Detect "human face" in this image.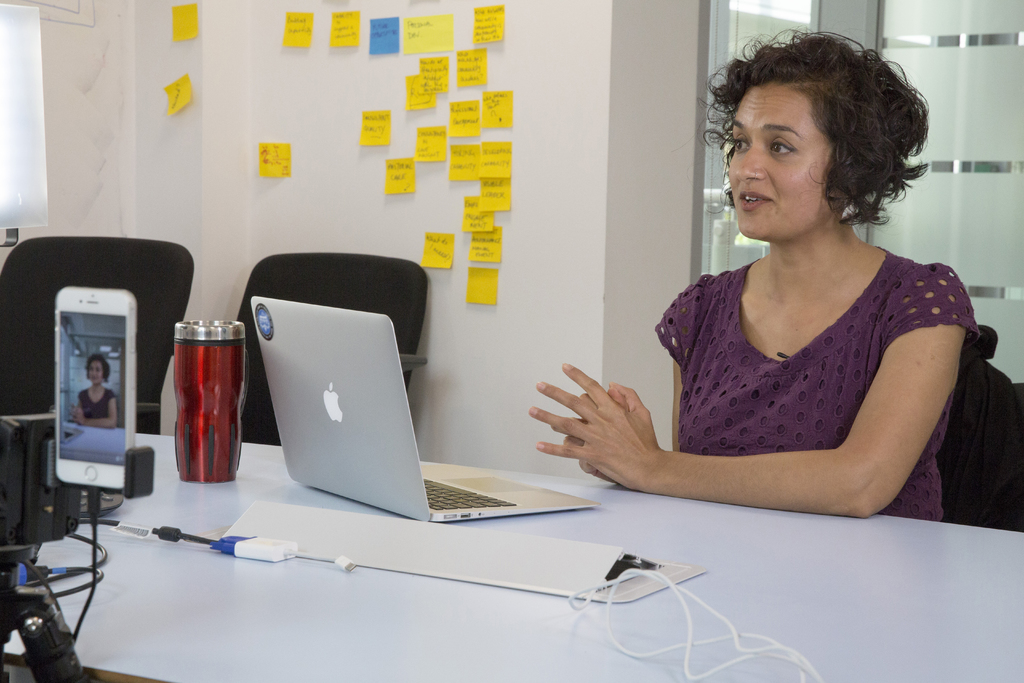
Detection: <region>727, 81, 831, 241</region>.
